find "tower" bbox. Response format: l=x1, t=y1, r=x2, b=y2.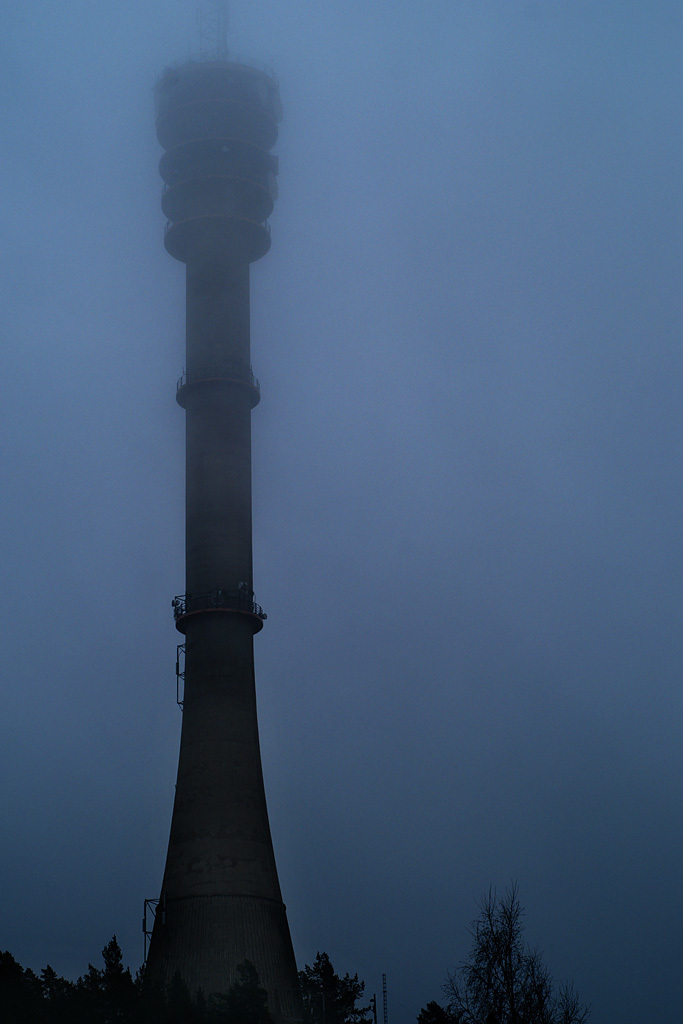
l=119, t=0, r=311, b=1023.
